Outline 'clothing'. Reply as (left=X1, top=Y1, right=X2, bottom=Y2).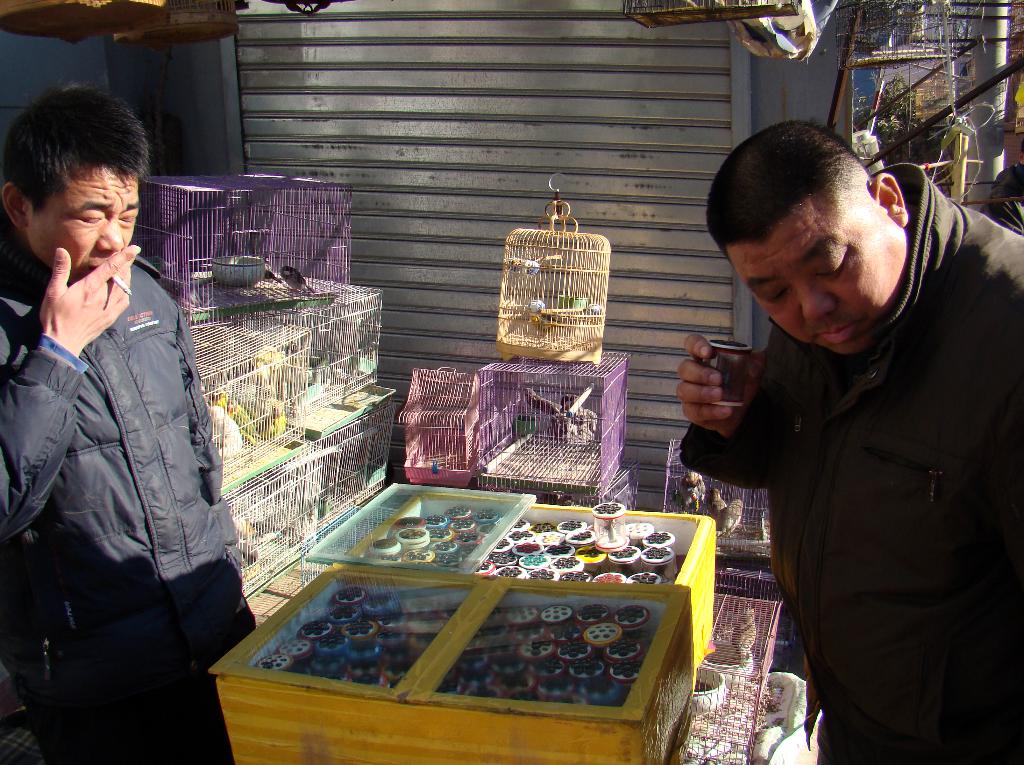
(left=0, top=233, right=259, bottom=764).
